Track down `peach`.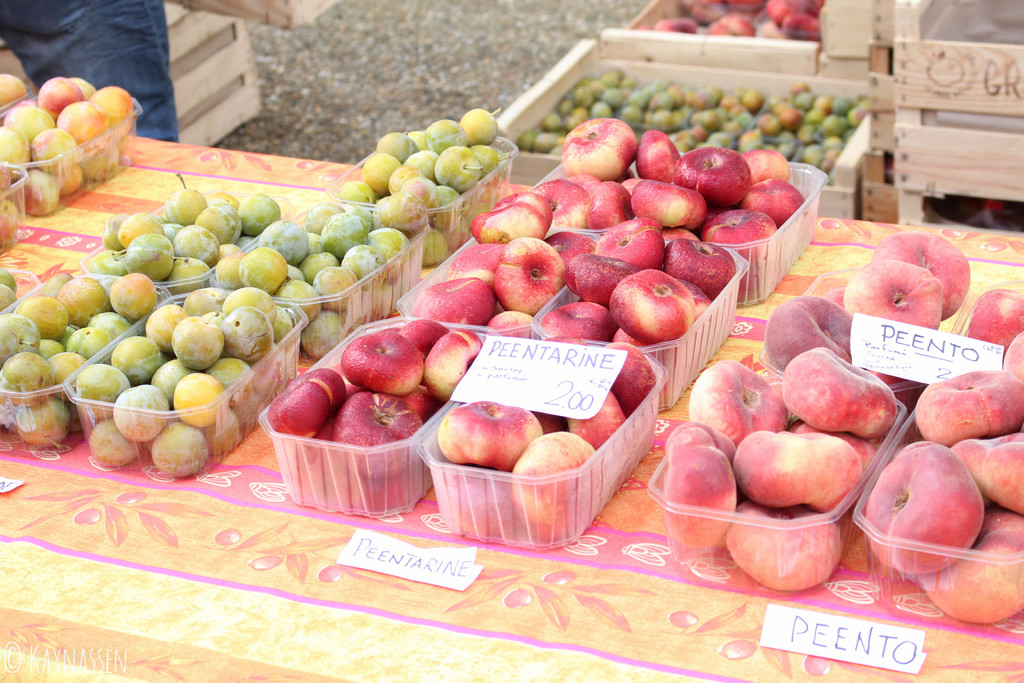
Tracked to x1=0, y1=199, x2=19, y2=247.
